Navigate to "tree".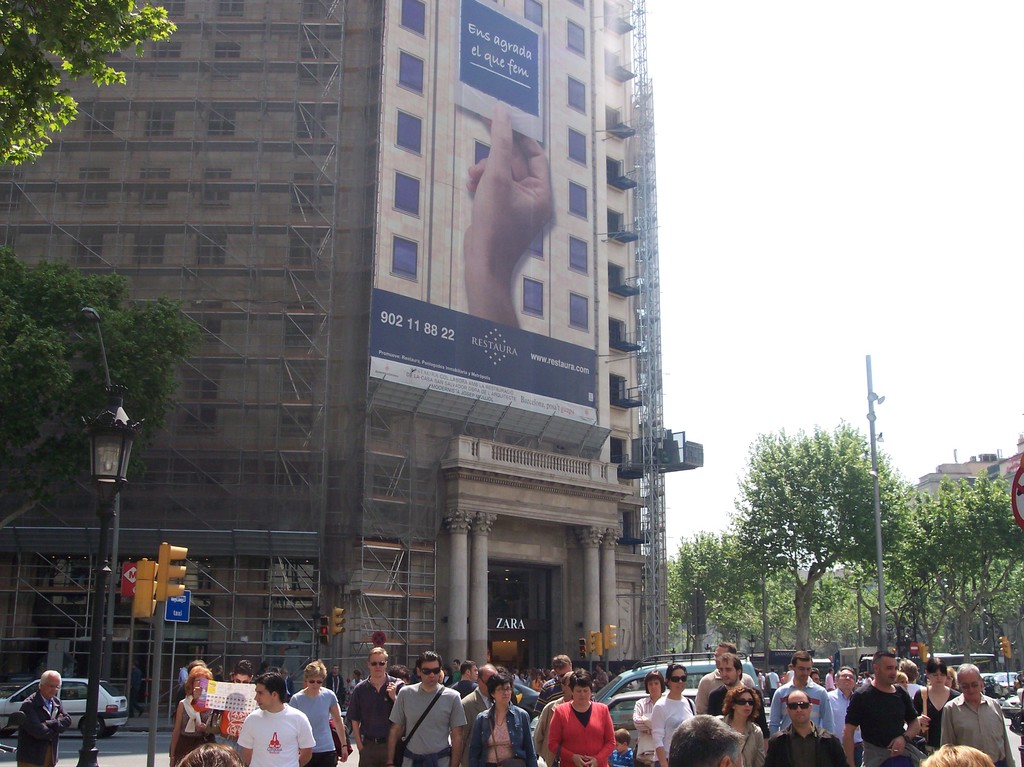
Navigation target: box(900, 474, 1023, 646).
